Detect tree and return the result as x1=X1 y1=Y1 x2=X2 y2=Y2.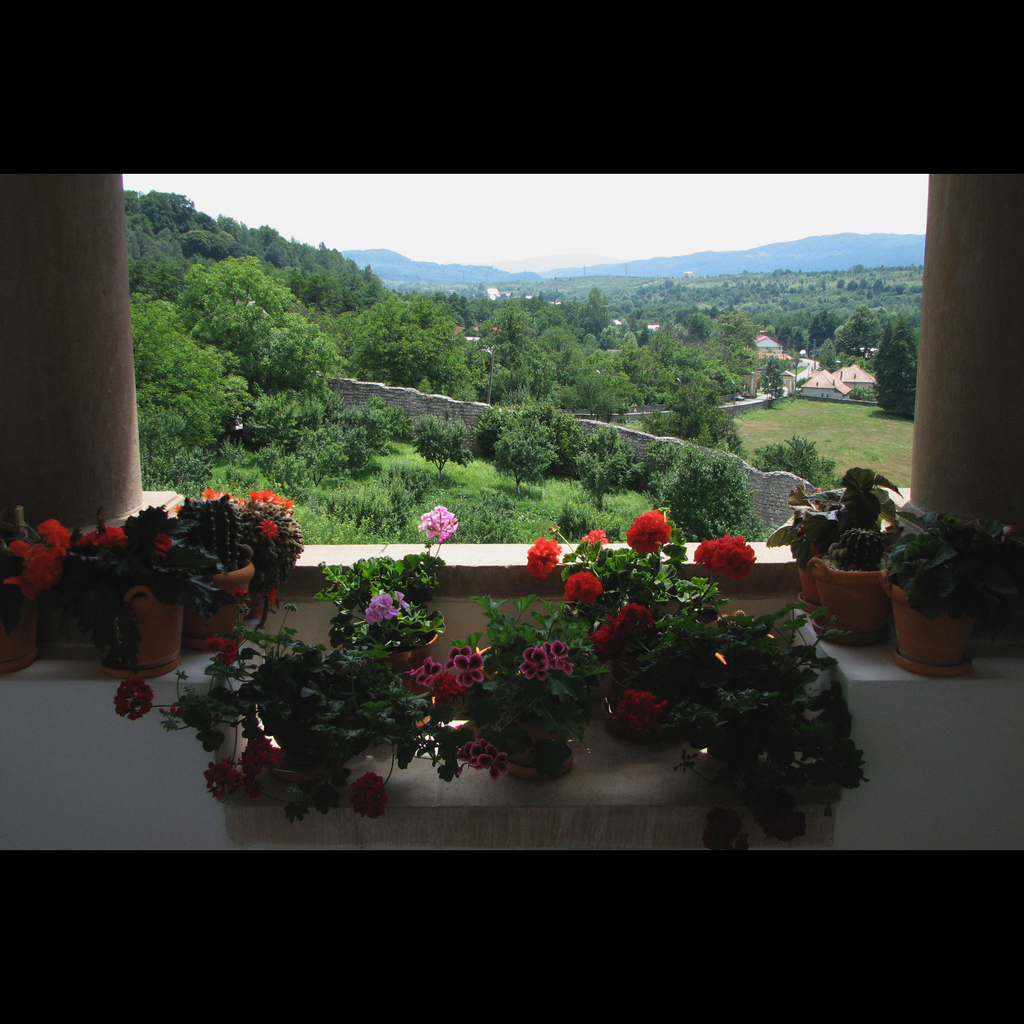
x1=701 y1=305 x2=758 y2=347.
